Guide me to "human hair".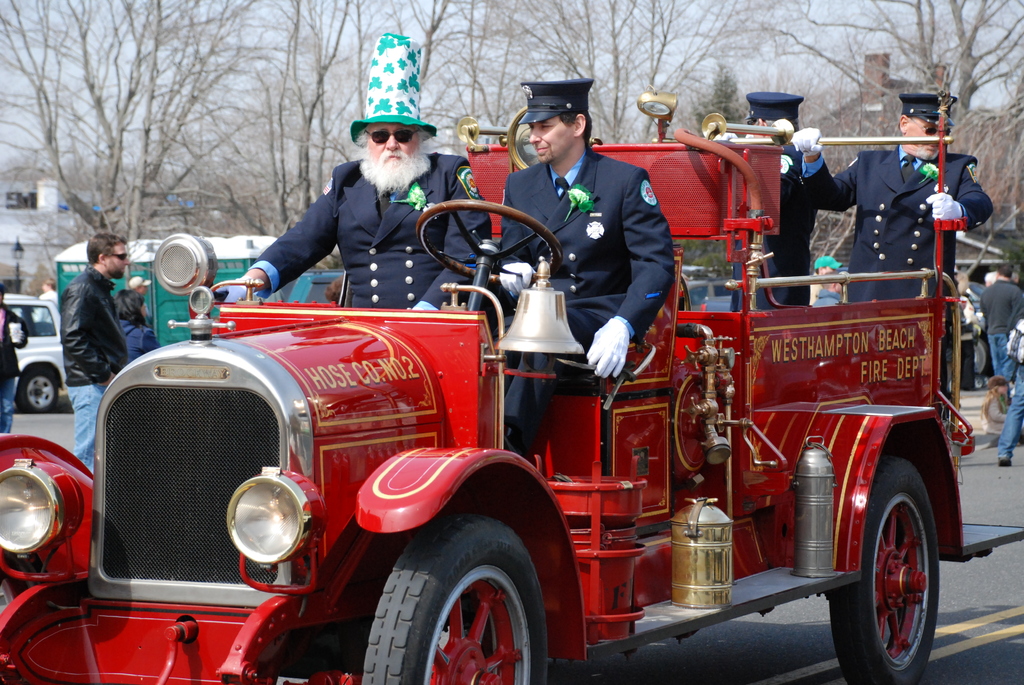
Guidance: detection(356, 125, 438, 150).
